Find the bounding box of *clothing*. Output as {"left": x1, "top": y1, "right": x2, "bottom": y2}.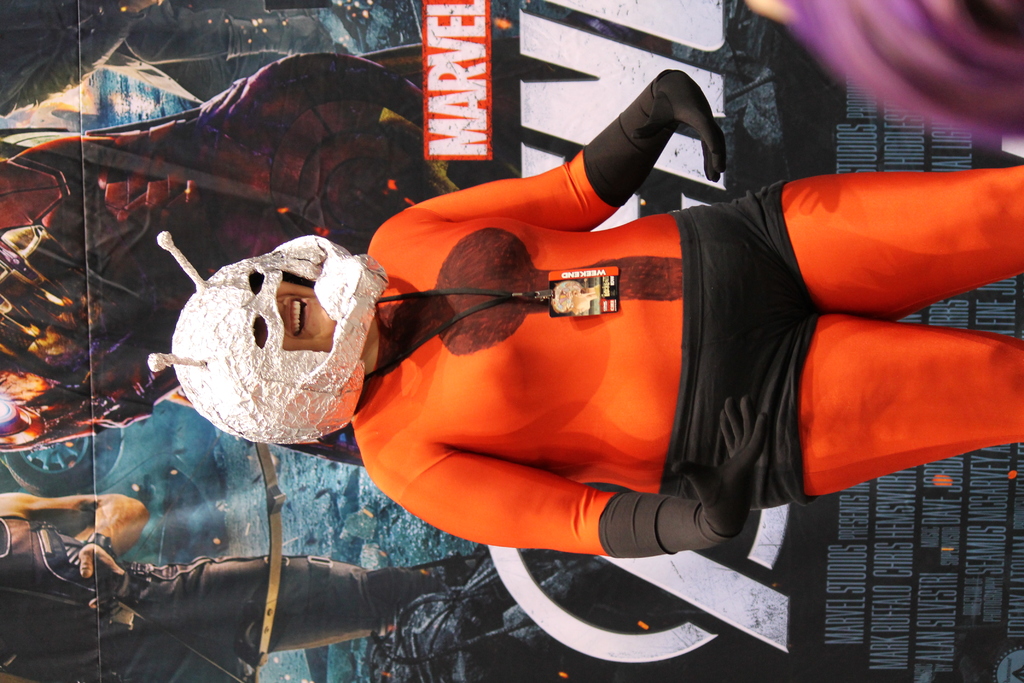
{"left": 1, "top": 514, "right": 450, "bottom": 682}.
